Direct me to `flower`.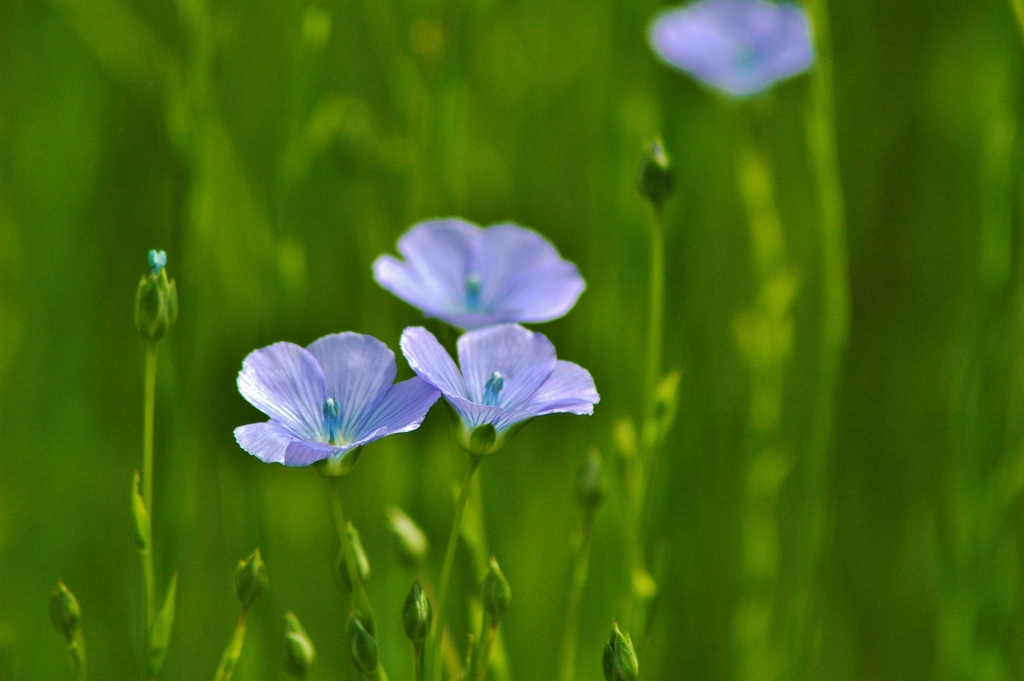
Direction: (x1=228, y1=325, x2=425, y2=480).
